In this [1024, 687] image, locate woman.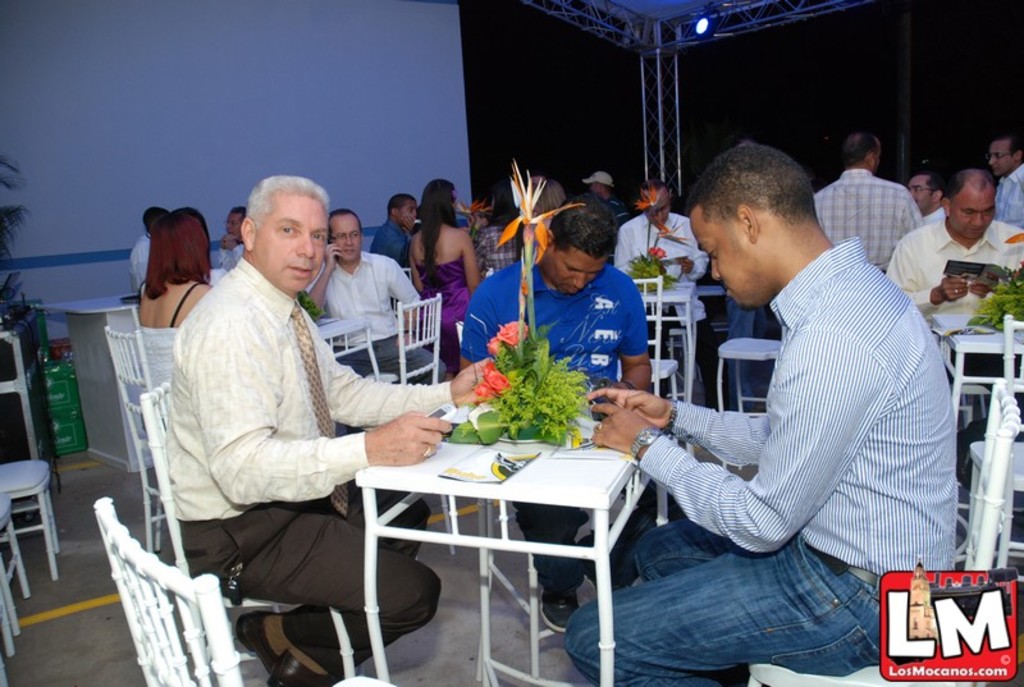
Bounding box: detection(141, 203, 218, 328).
